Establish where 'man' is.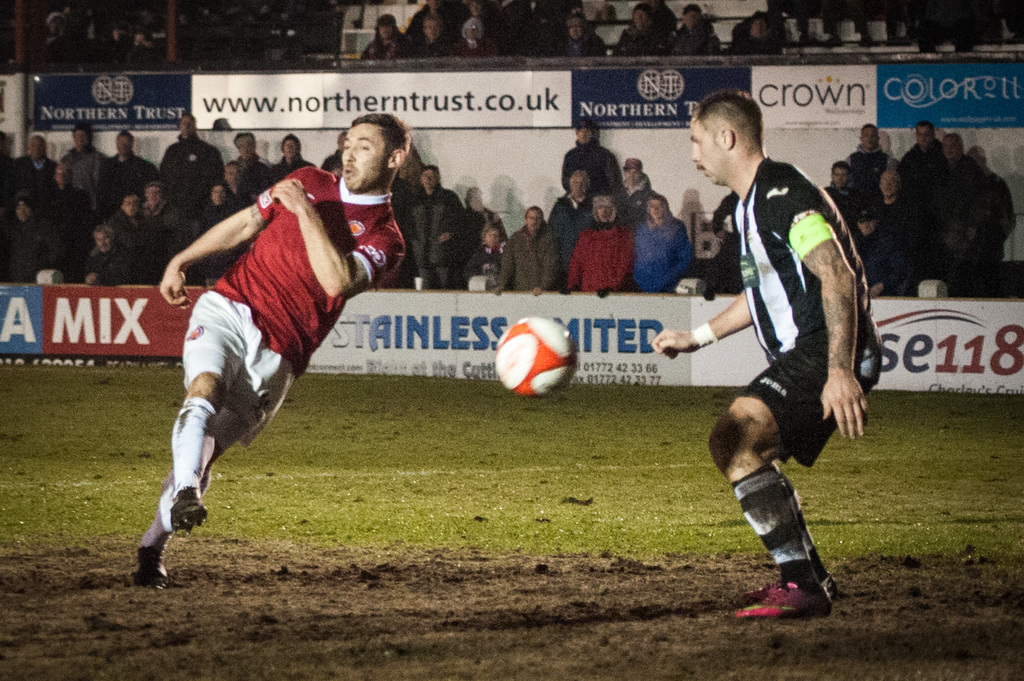
Established at <bbox>319, 130, 346, 173</bbox>.
